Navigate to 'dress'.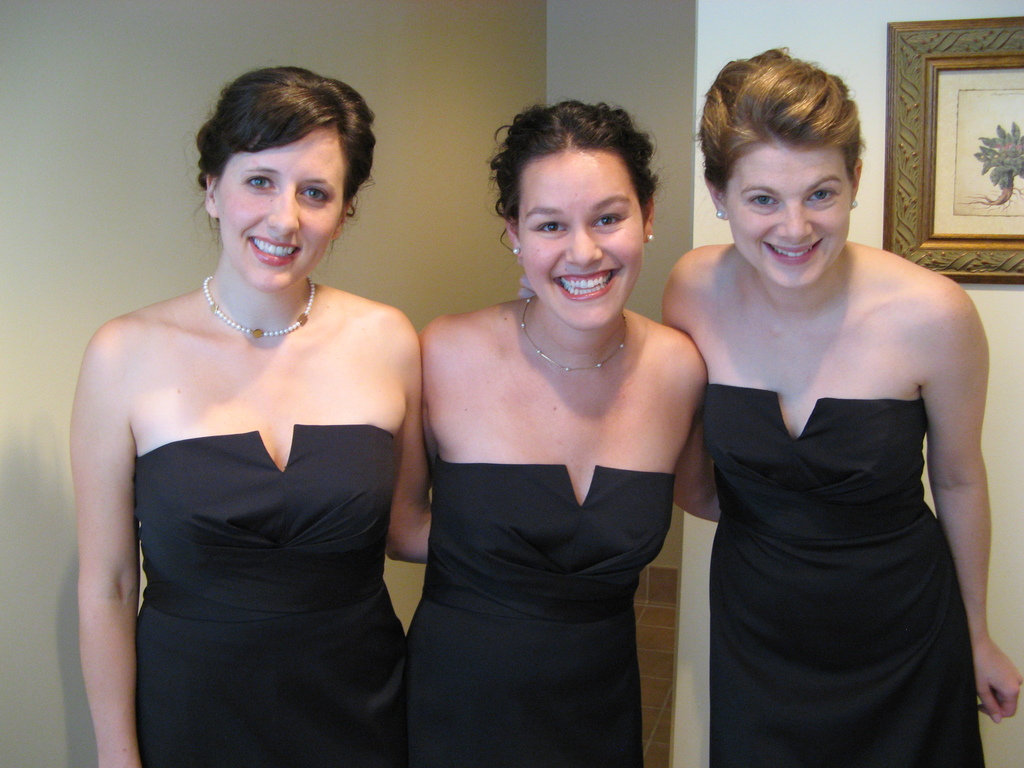
Navigation target: [402,465,671,767].
